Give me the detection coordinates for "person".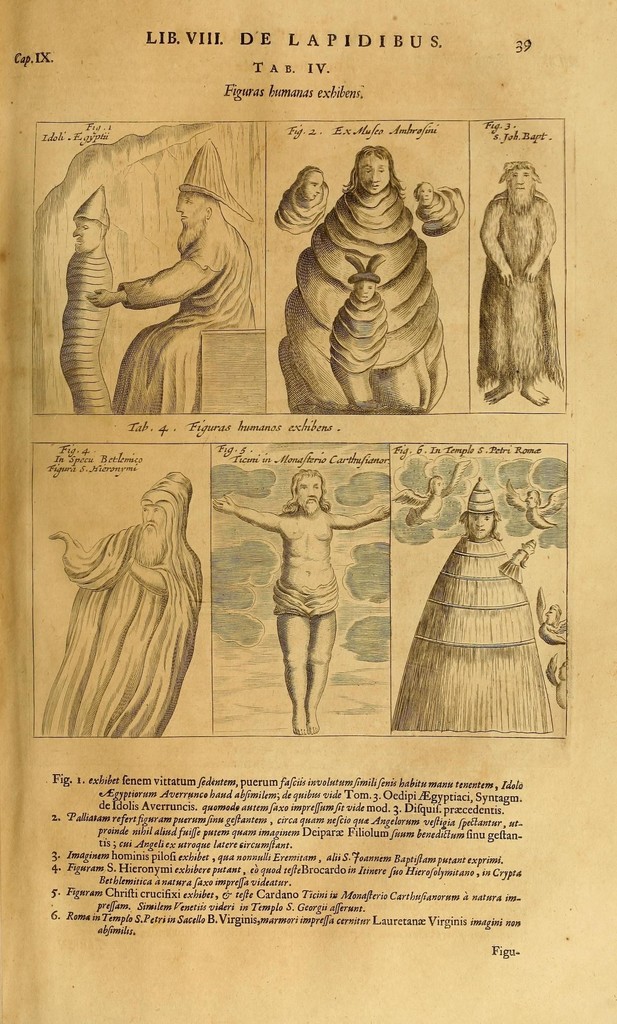
<bbox>211, 476, 386, 733</bbox>.
